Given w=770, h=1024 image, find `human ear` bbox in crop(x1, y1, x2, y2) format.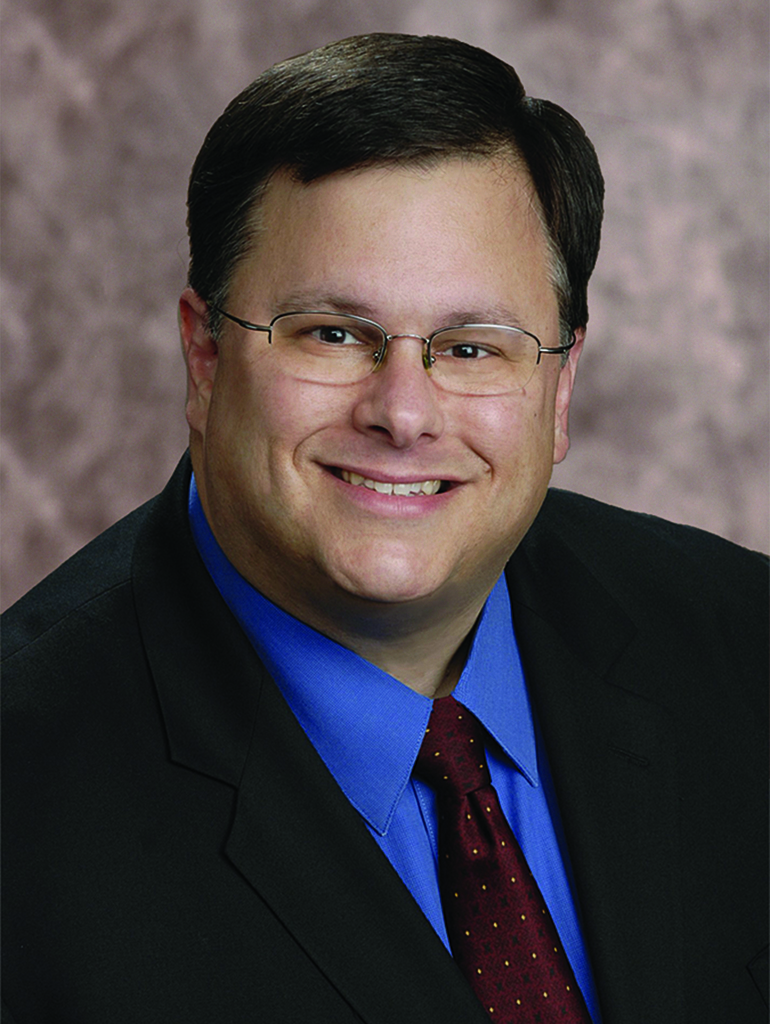
crop(554, 327, 588, 466).
